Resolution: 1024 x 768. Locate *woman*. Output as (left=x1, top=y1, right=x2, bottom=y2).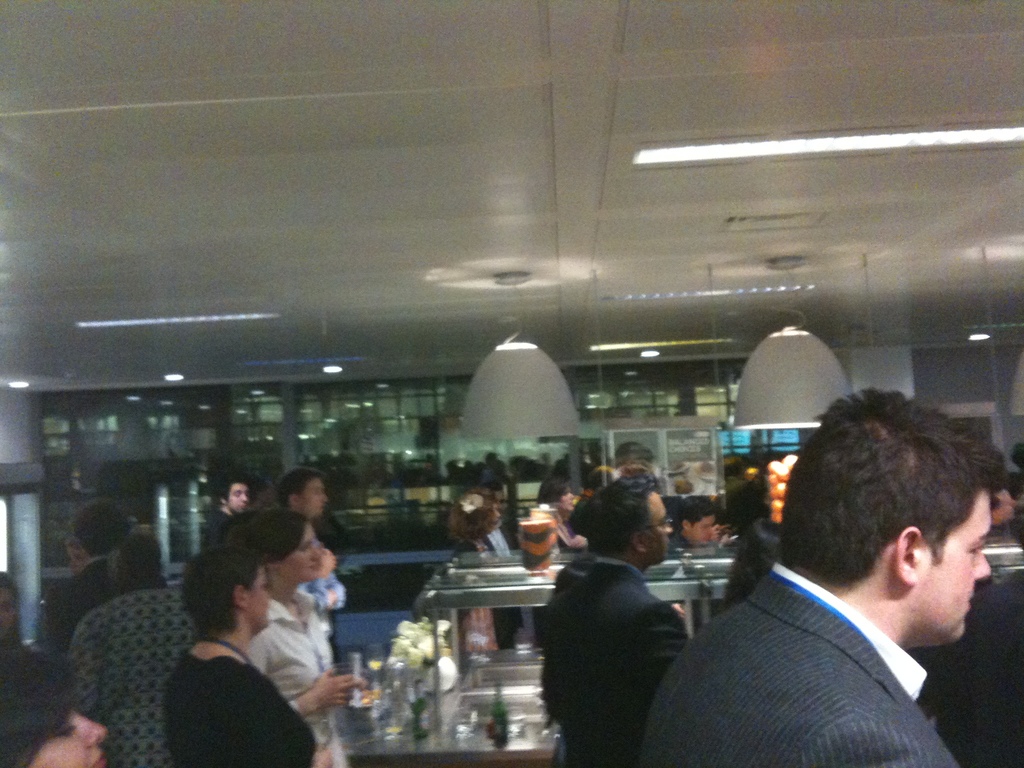
(left=534, top=471, right=588, bottom=550).
